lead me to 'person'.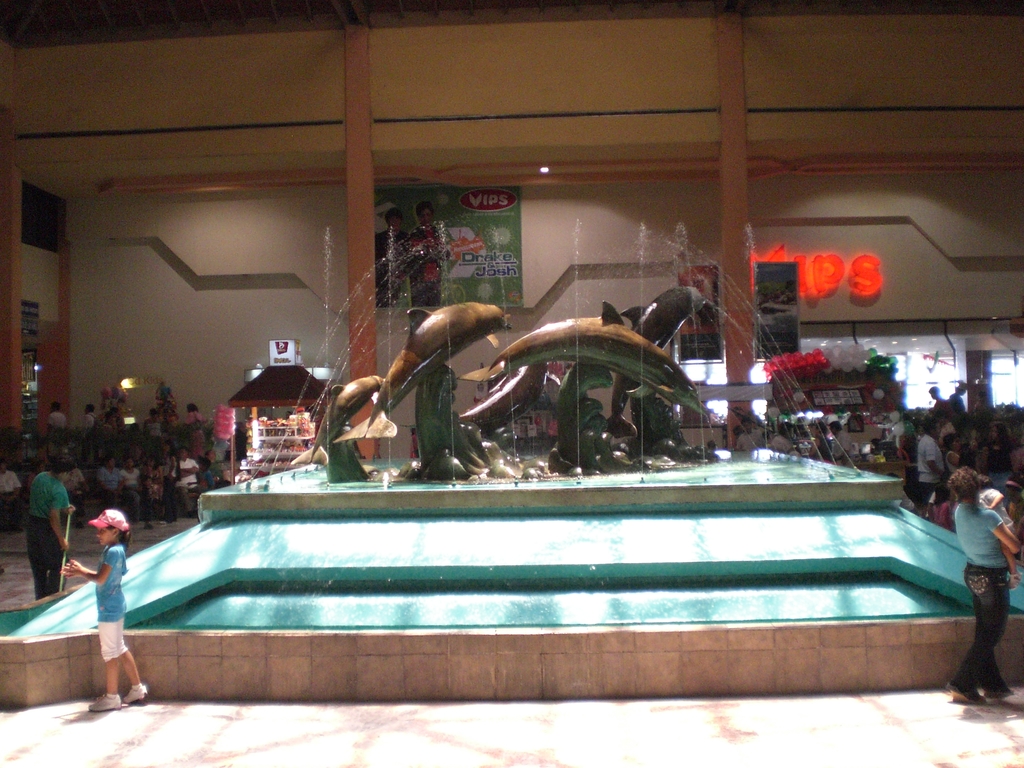
Lead to bbox=(29, 447, 83, 595).
